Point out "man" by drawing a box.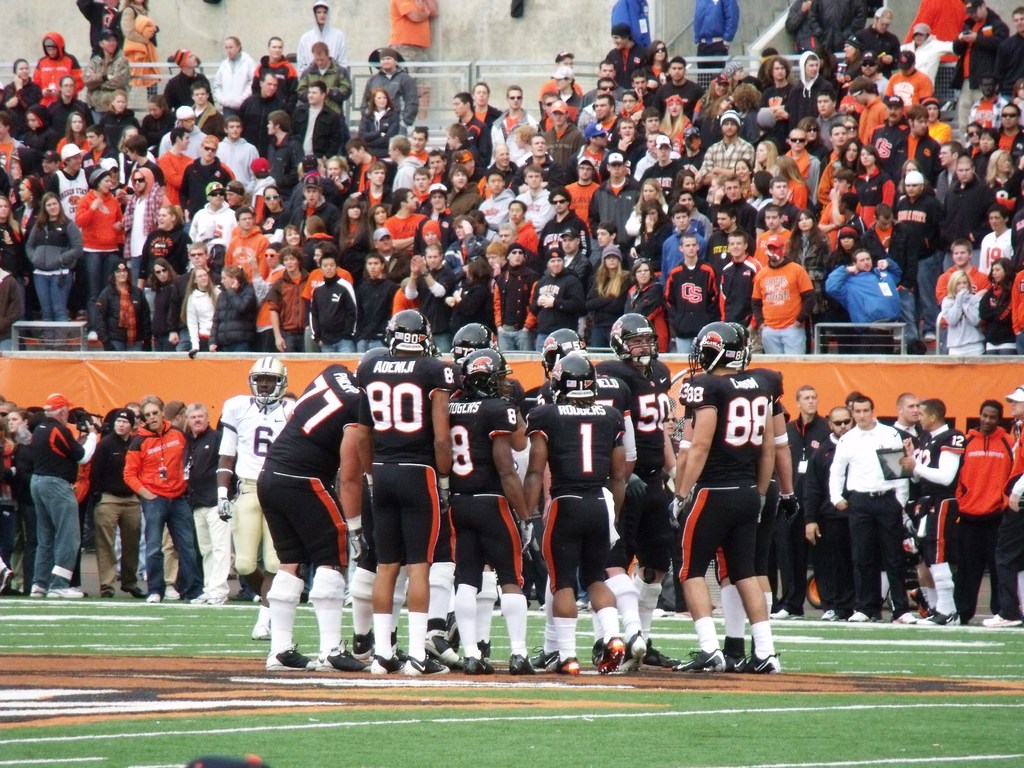
x1=394, y1=136, x2=429, y2=188.
